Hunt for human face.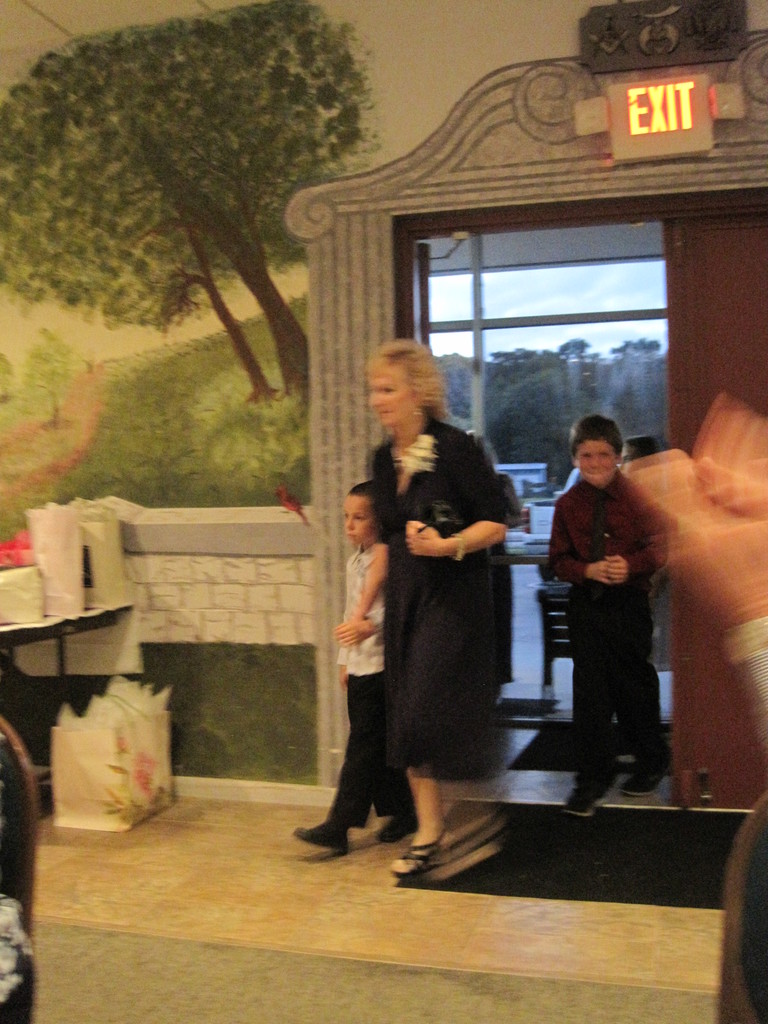
Hunted down at 575, 438, 622, 488.
